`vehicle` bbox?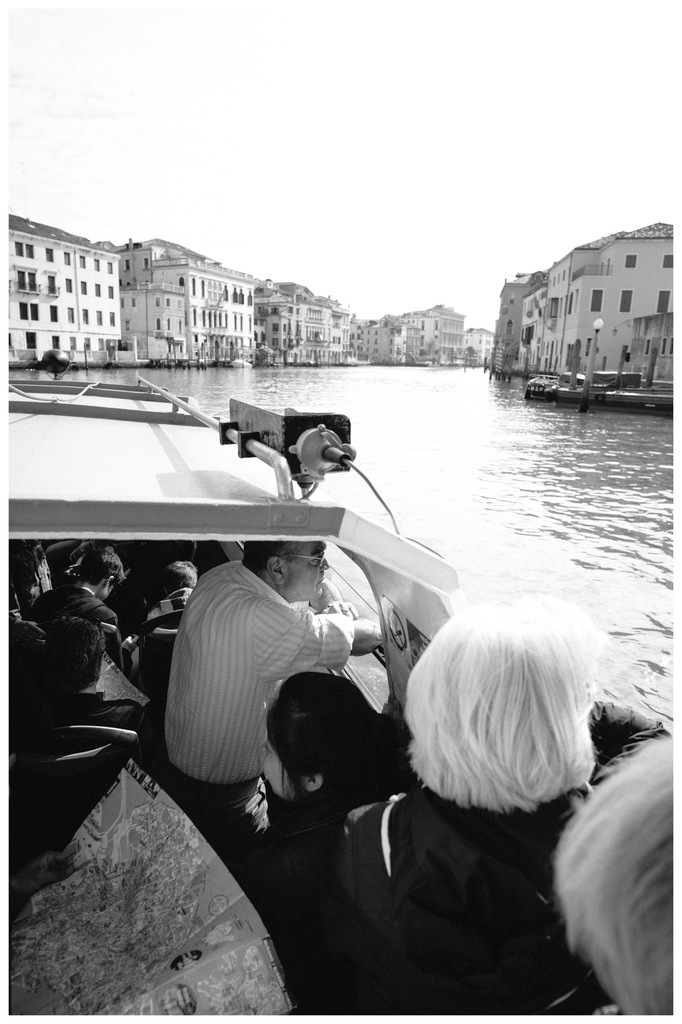
0, 344, 454, 1023
